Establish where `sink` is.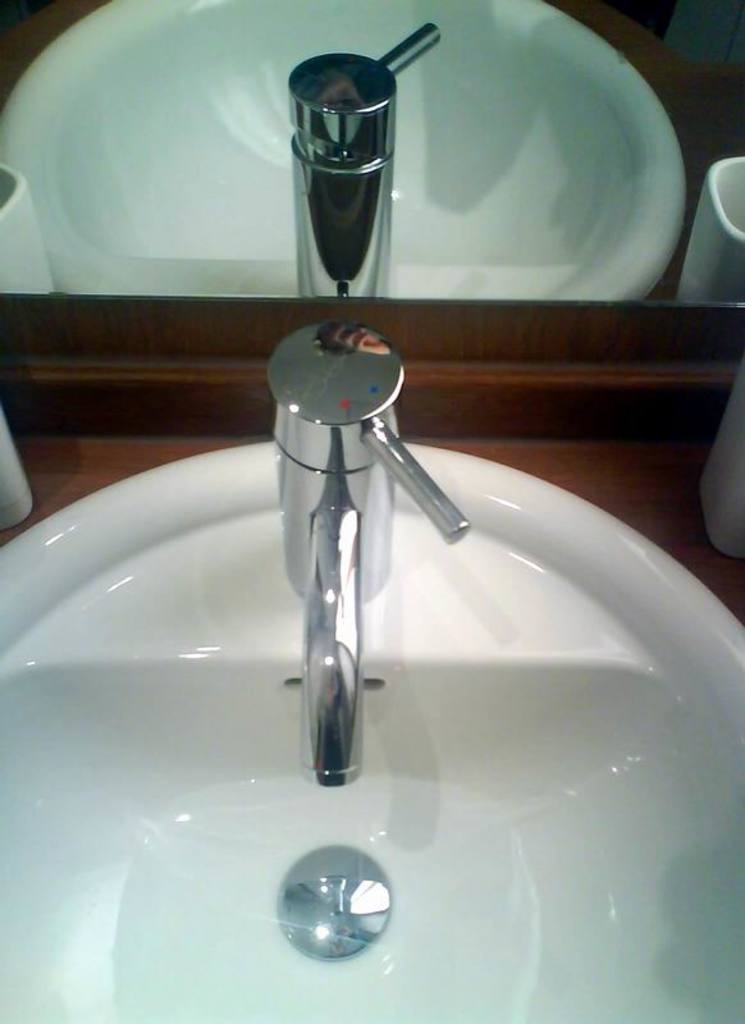
Established at BBox(0, 323, 744, 1023).
